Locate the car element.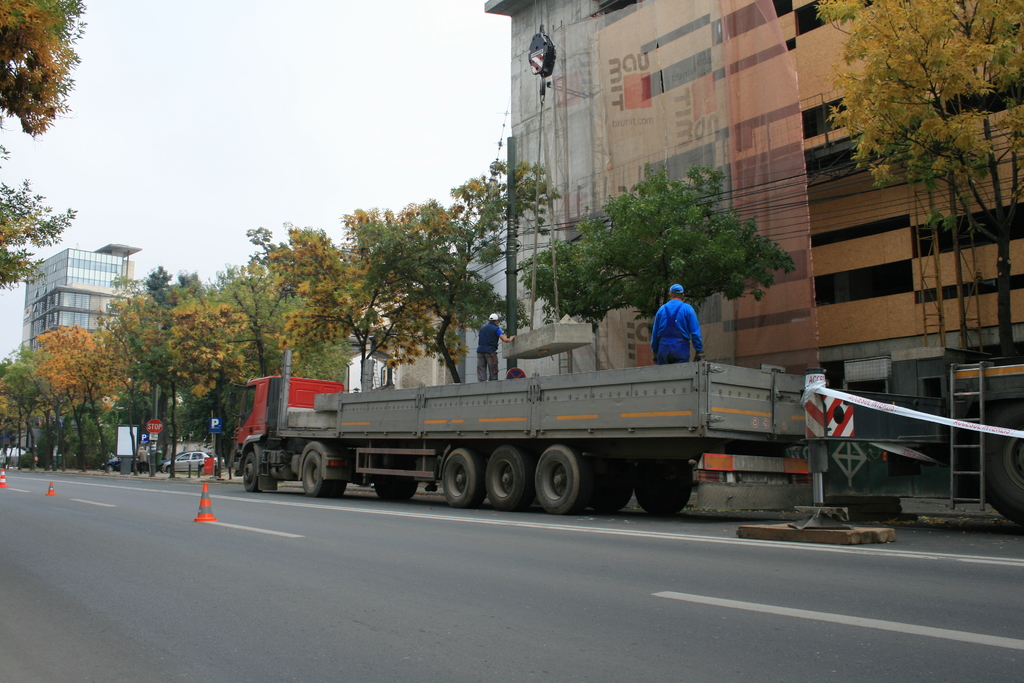
Element bbox: [left=161, top=452, right=225, bottom=476].
